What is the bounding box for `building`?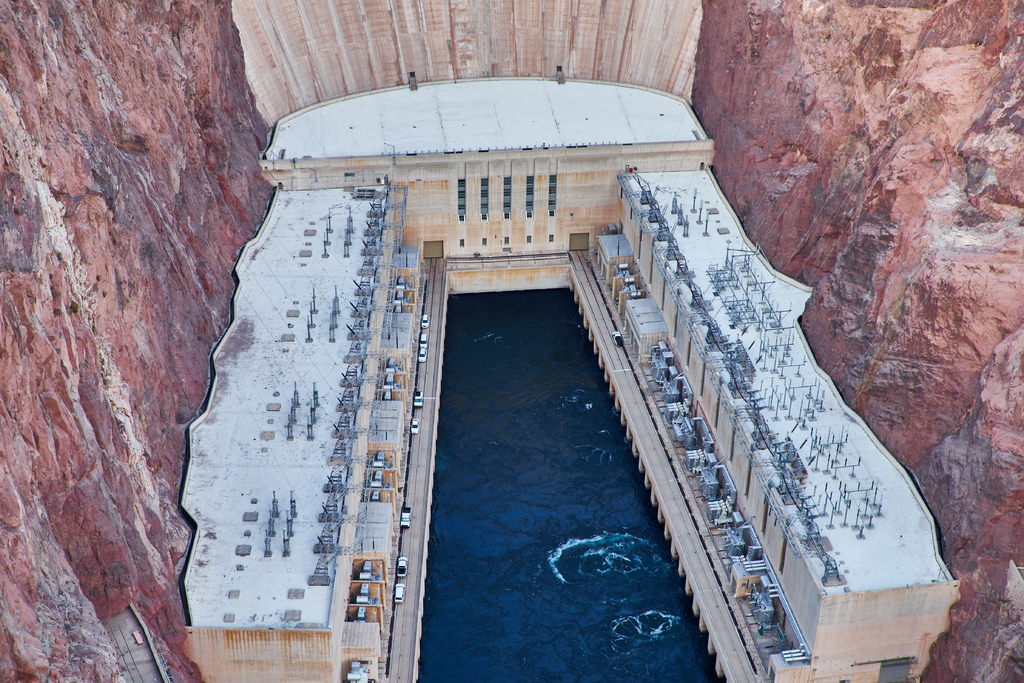
<box>173,80,961,682</box>.
